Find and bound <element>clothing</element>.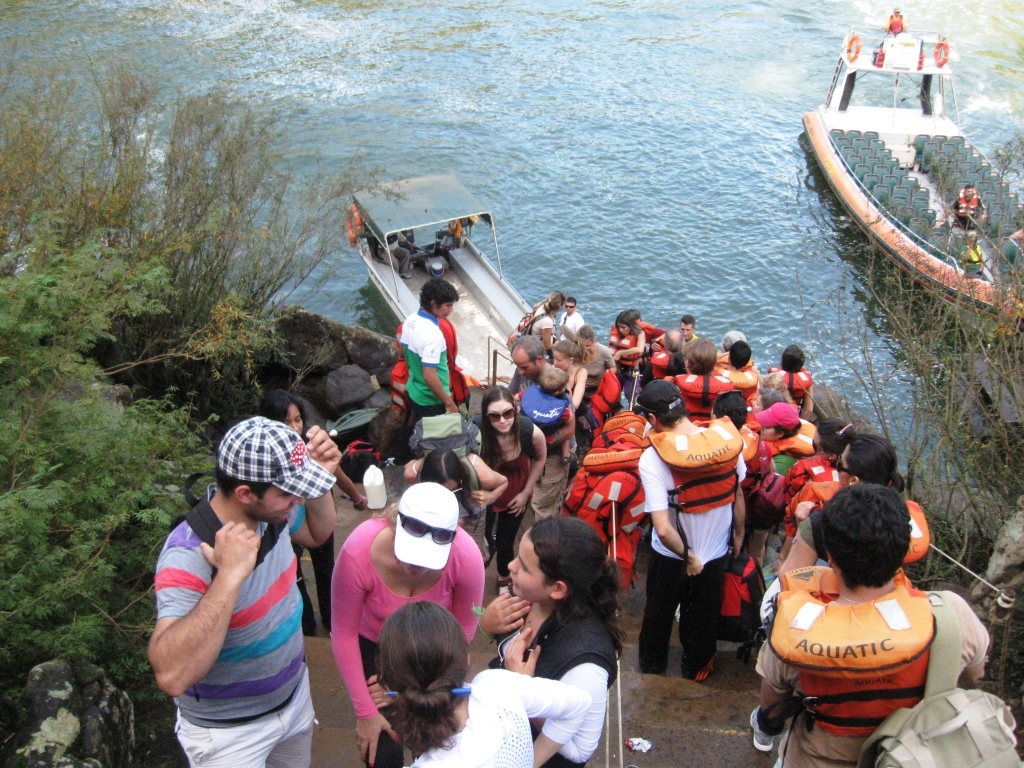
Bound: BBox(152, 482, 315, 742).
